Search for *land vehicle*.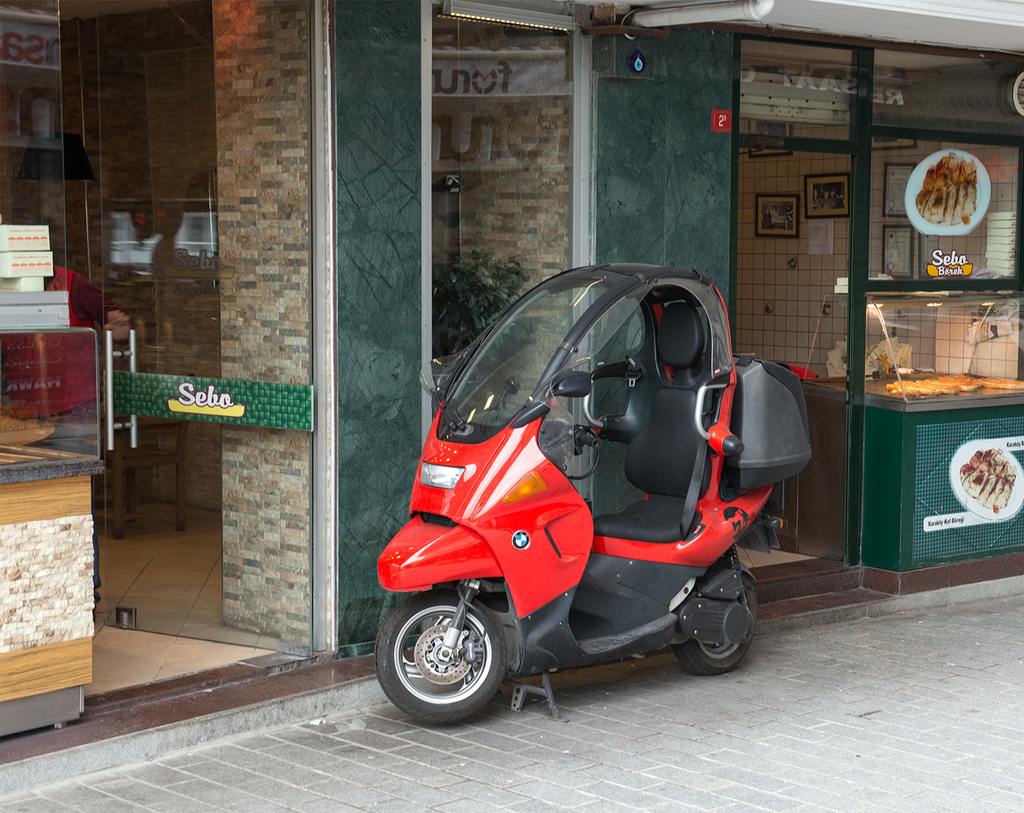
Found at <region>412, 257, 811, 745</region>.
